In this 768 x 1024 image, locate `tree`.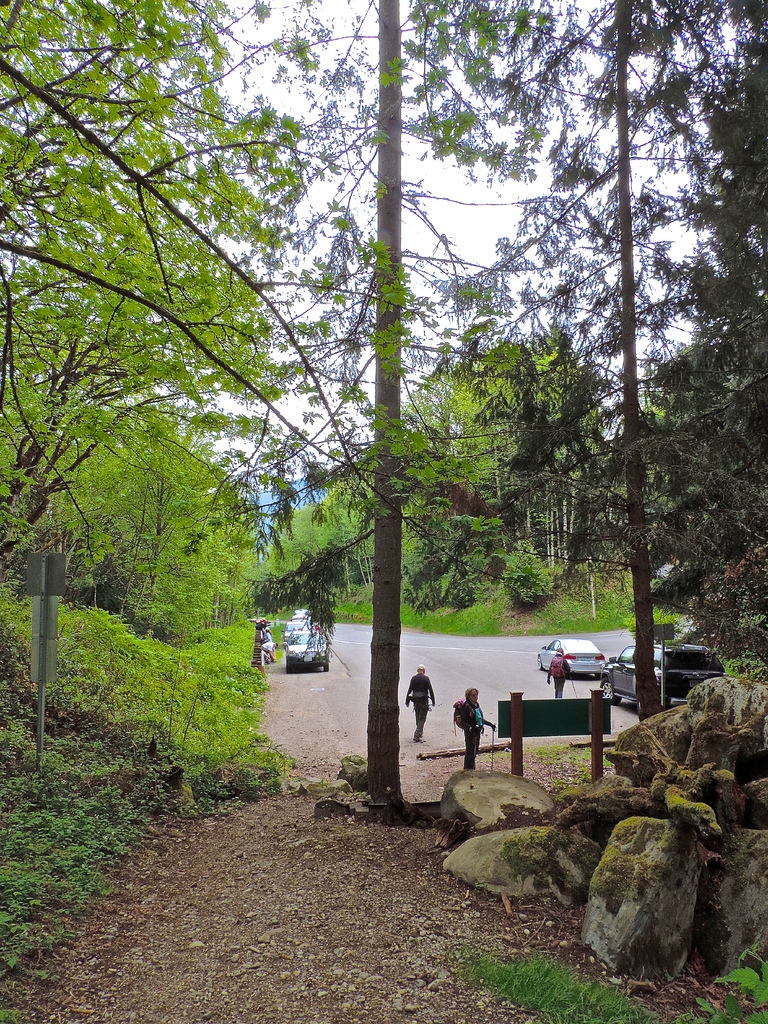
Bounding box: x1=484 y1=0 x2=767 y2=692.
